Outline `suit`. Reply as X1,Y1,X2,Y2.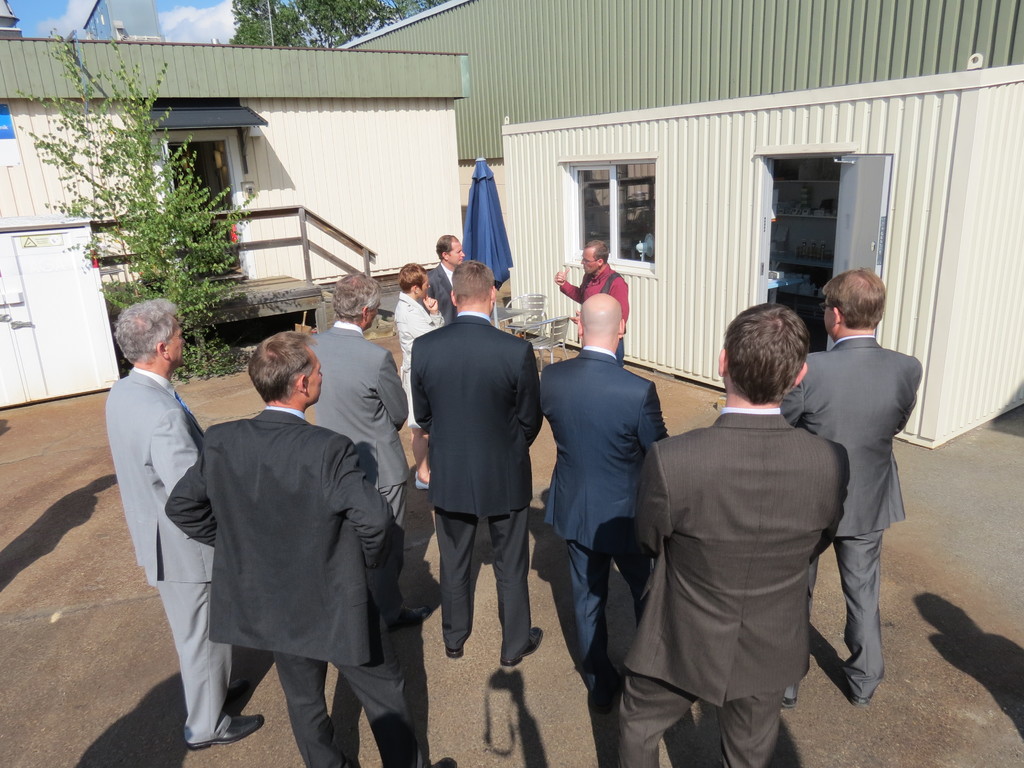
426,265,455,317.
